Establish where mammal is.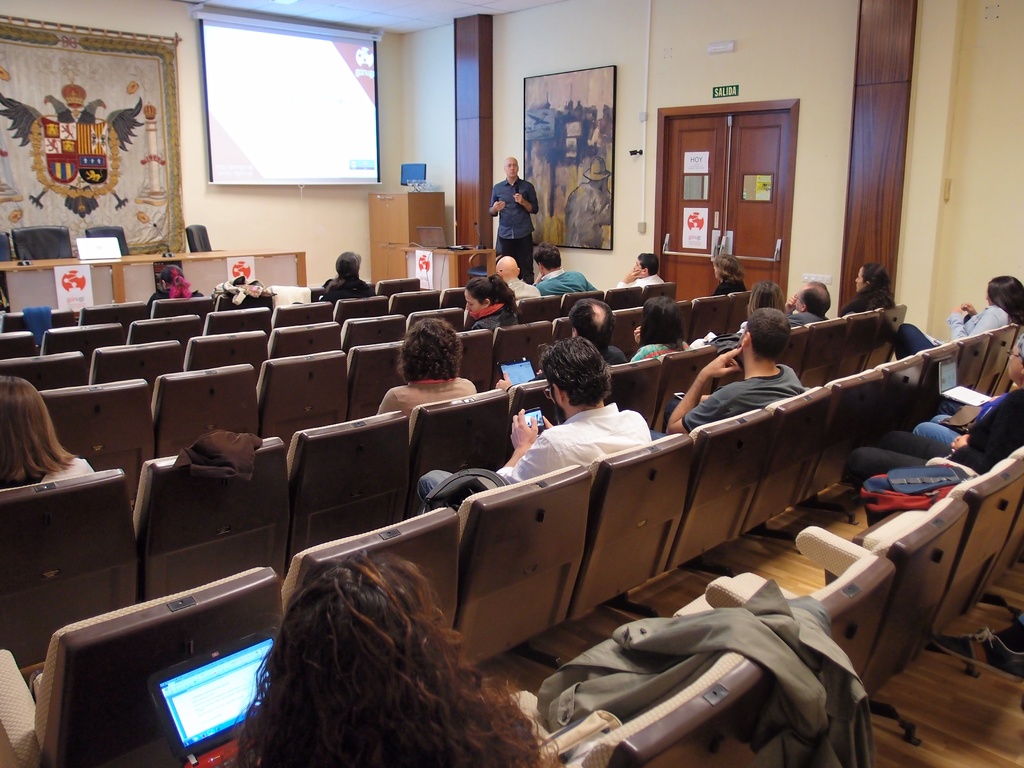
Established at crop(663, 310, 806, 437).
